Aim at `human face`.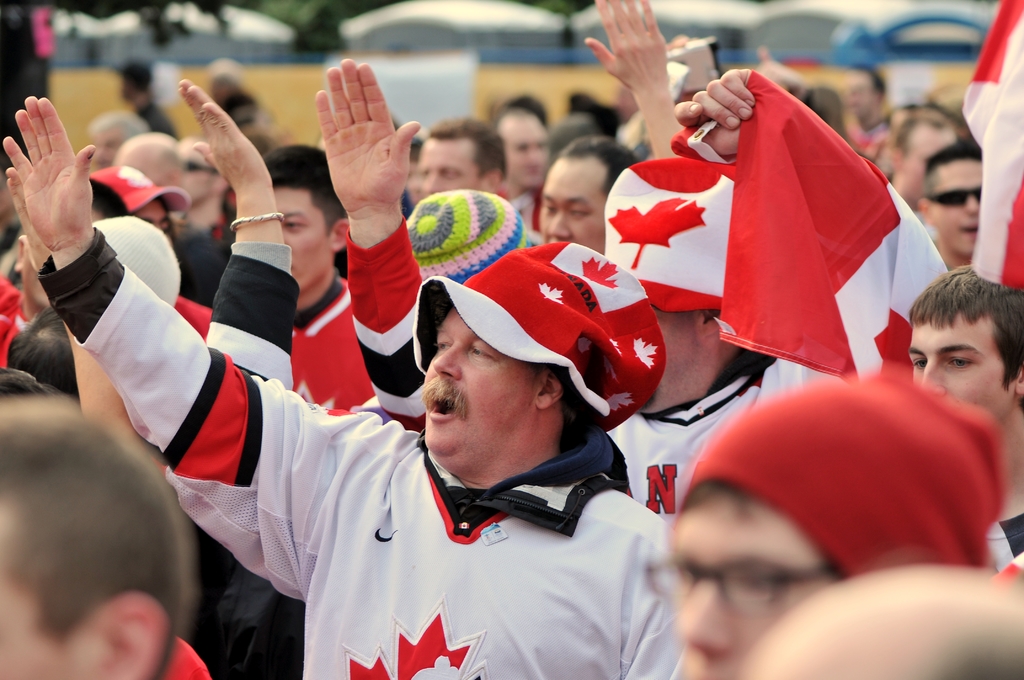
Aimed at bbox(417, 138, 494, 182).
